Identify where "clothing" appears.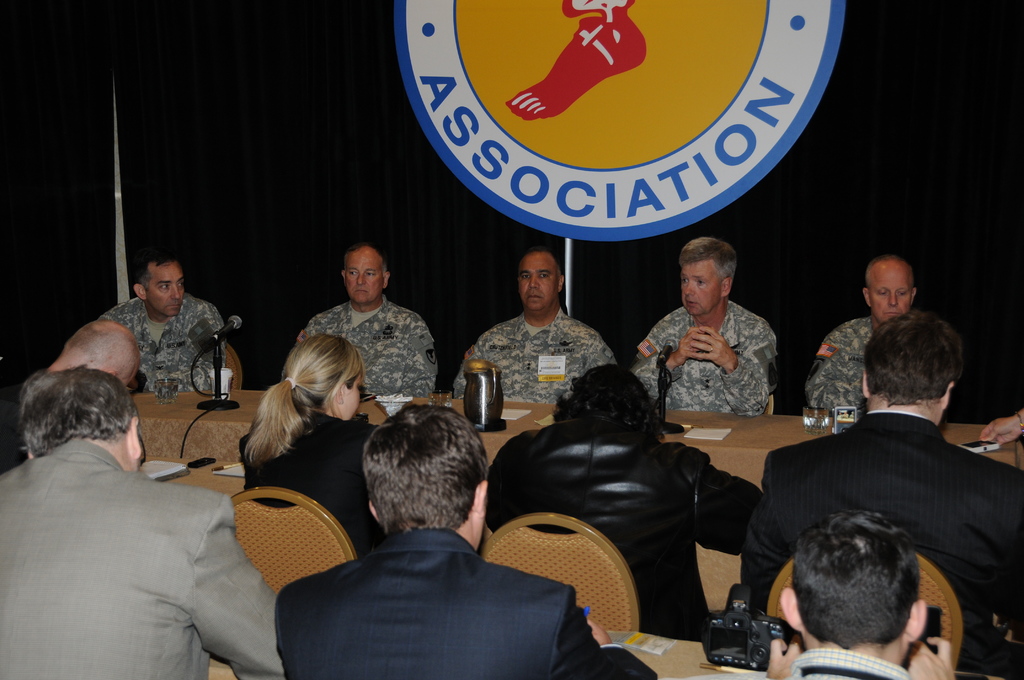
Appears at BBox(789, 652, 911, 679).
